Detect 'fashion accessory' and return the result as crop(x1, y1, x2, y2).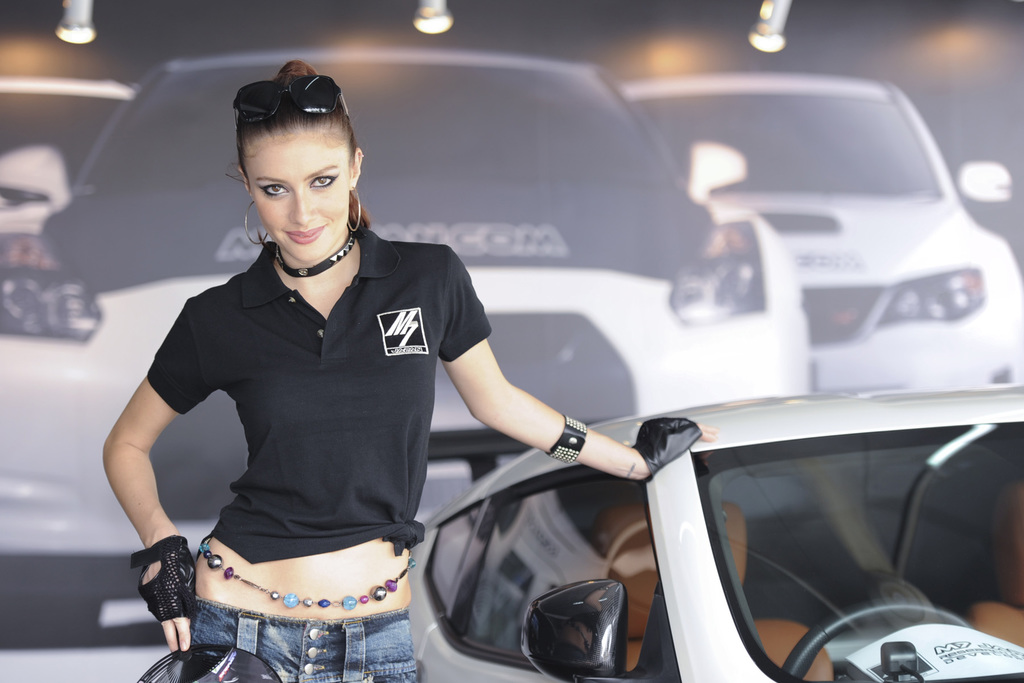
crop(196, 541, 415, 611).
